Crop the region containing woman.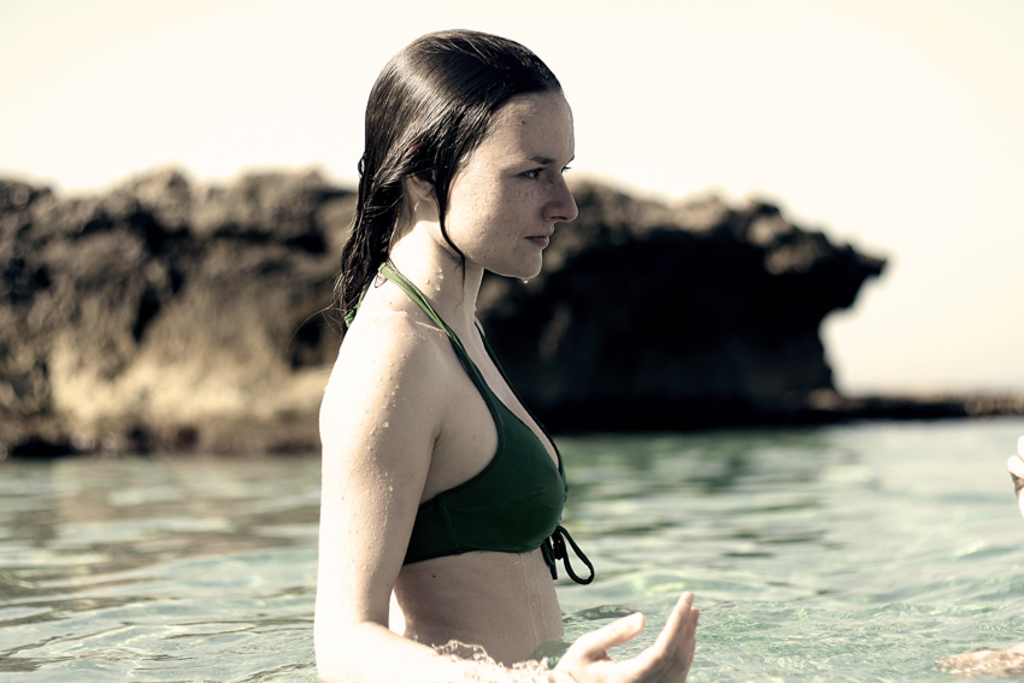
Crop region: [x1=308, y1=24, x2=698, y2=682].
